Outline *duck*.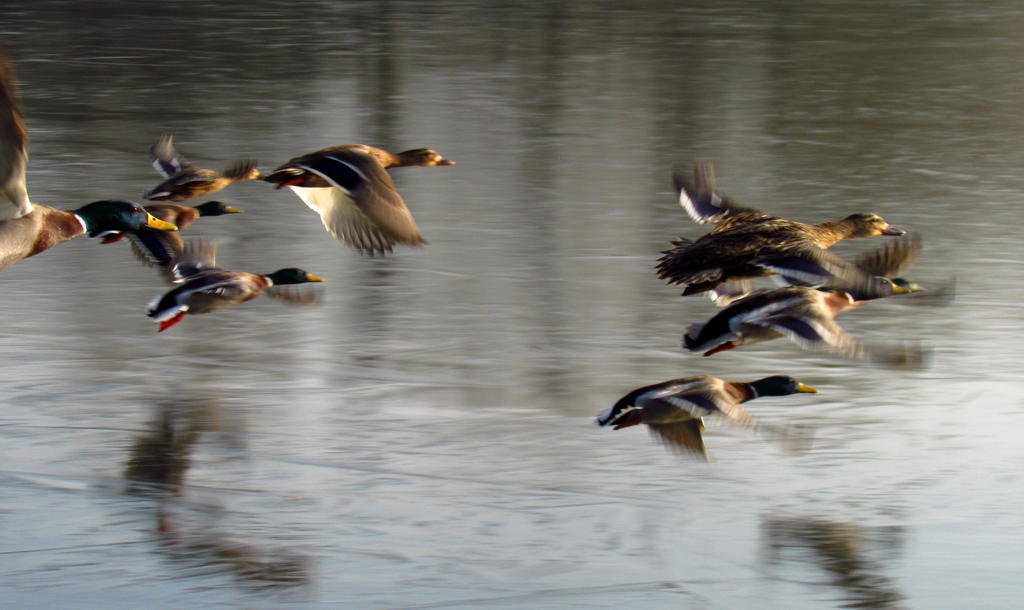
Outline: <region>589, 357, 856, 447</region>.
